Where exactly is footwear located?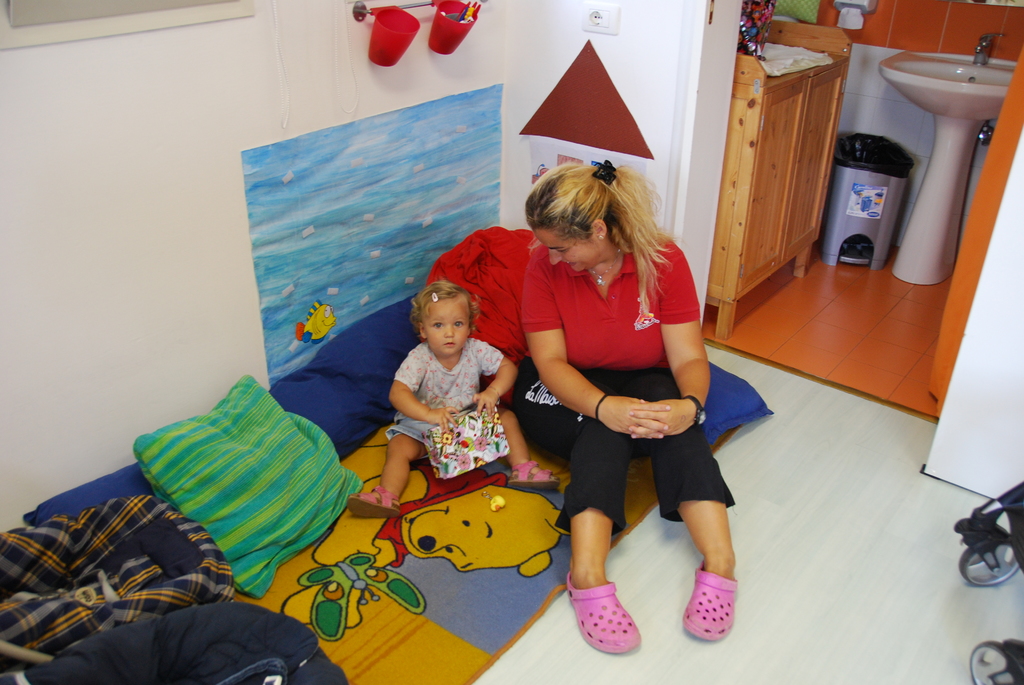
Its bounding box is box=[348, 487, 404, 517].
